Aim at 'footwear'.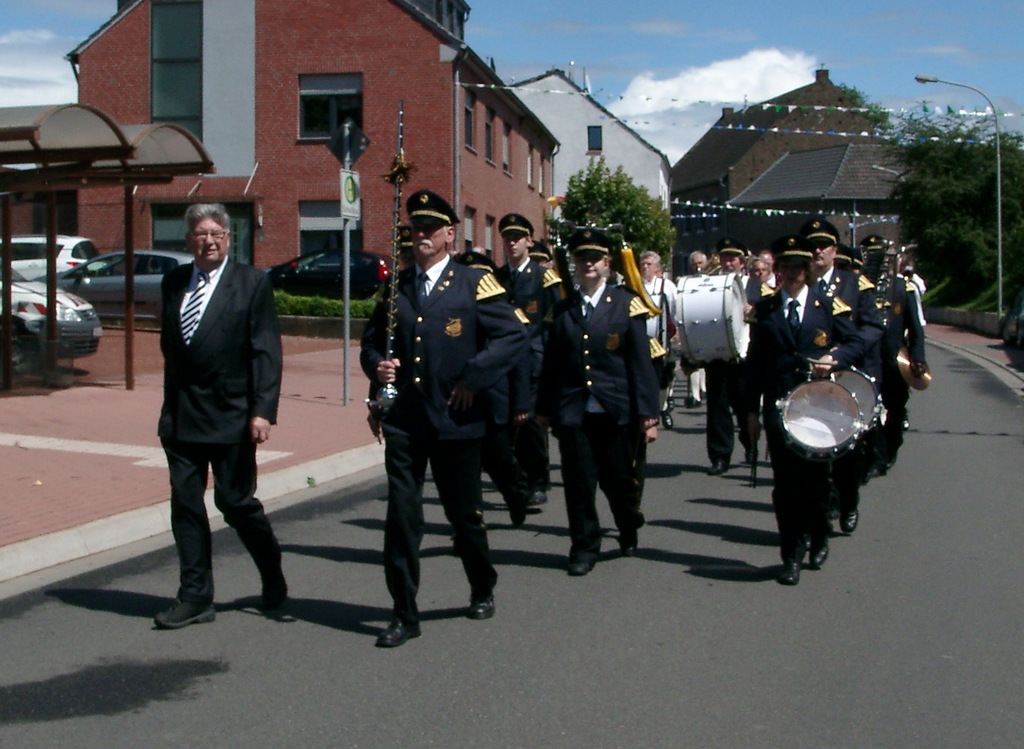
Aimed at detection(688, 396, 697, 410).
